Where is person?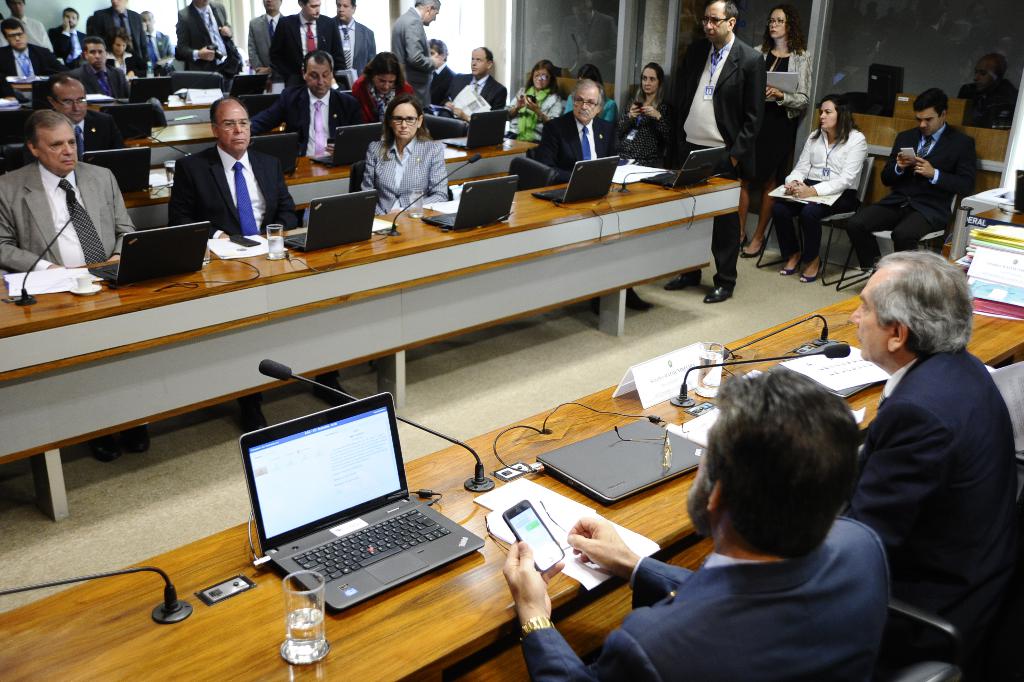
box=[157, 81, 273, 250].
